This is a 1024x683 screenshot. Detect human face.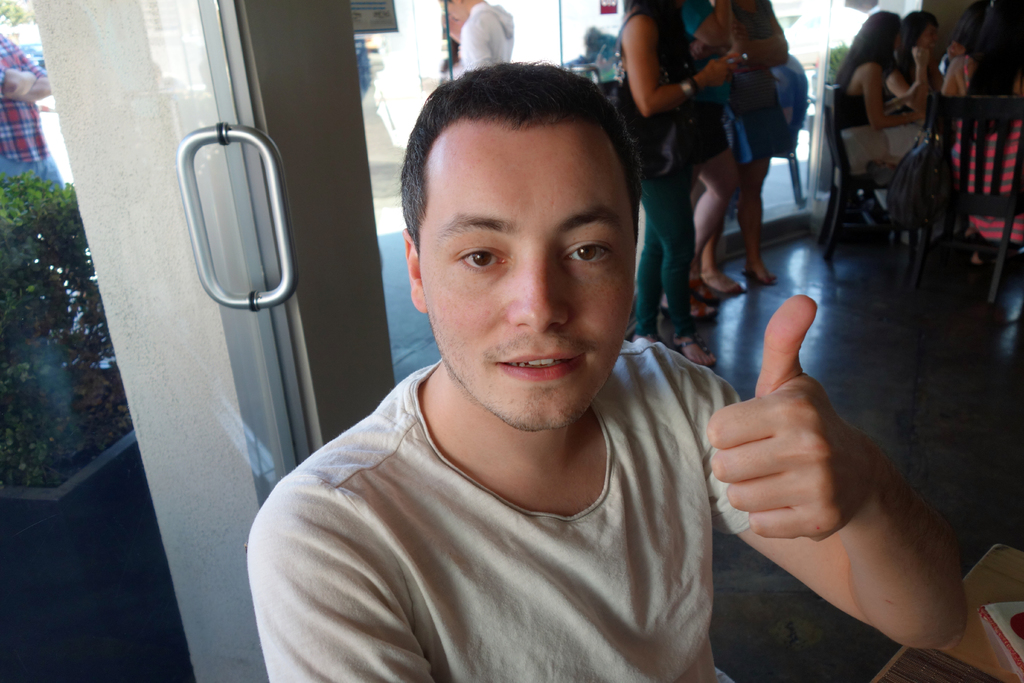
[417,131,634,431].
